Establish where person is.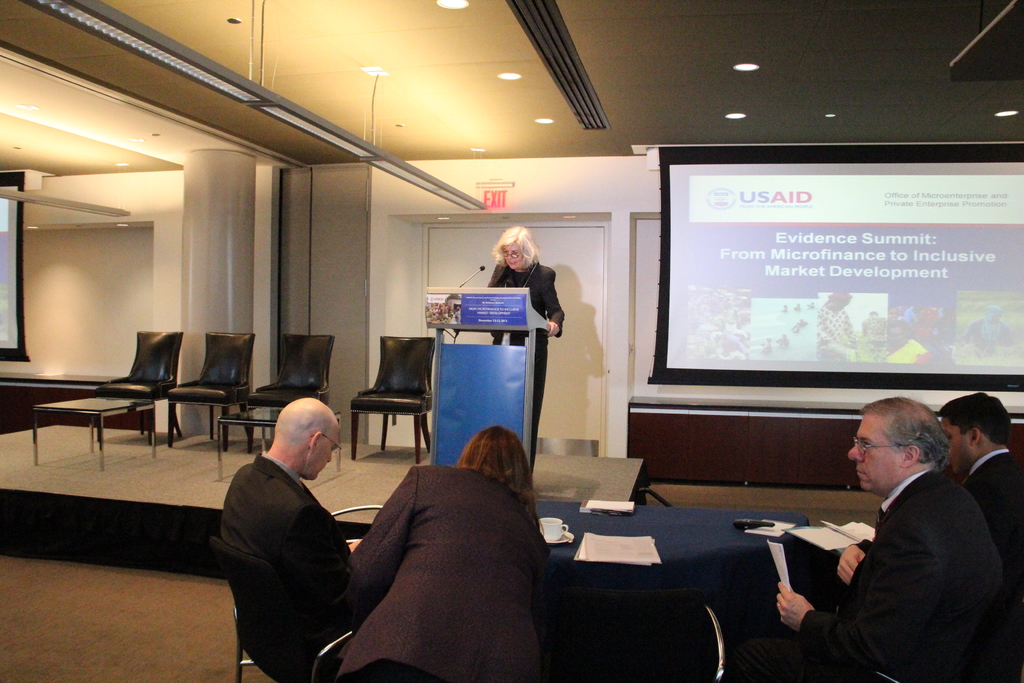
Established at box=[812, 392, 1002, 668].
